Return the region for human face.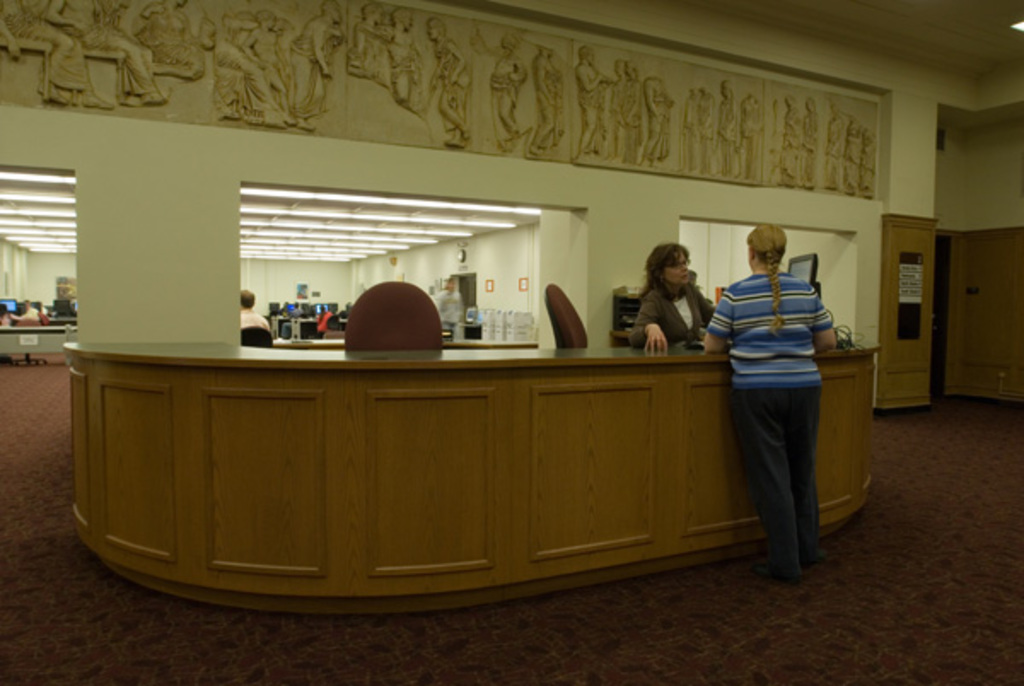
Rect(669, 253, 689, 280).
